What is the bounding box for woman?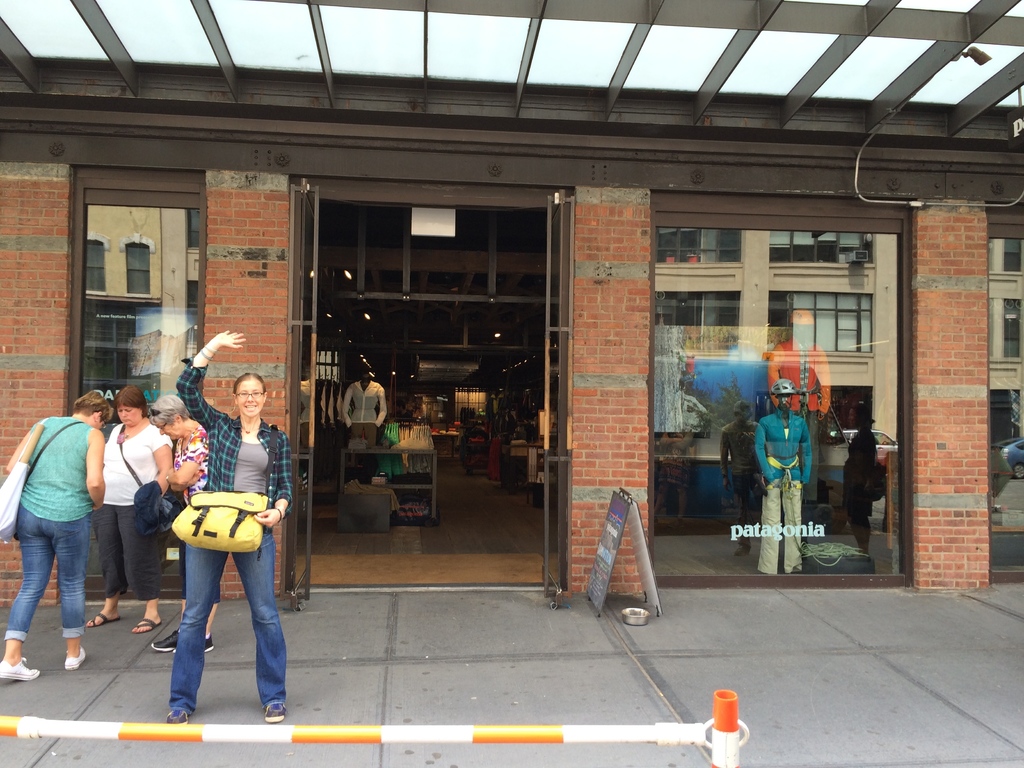
(0,388,111,681).
